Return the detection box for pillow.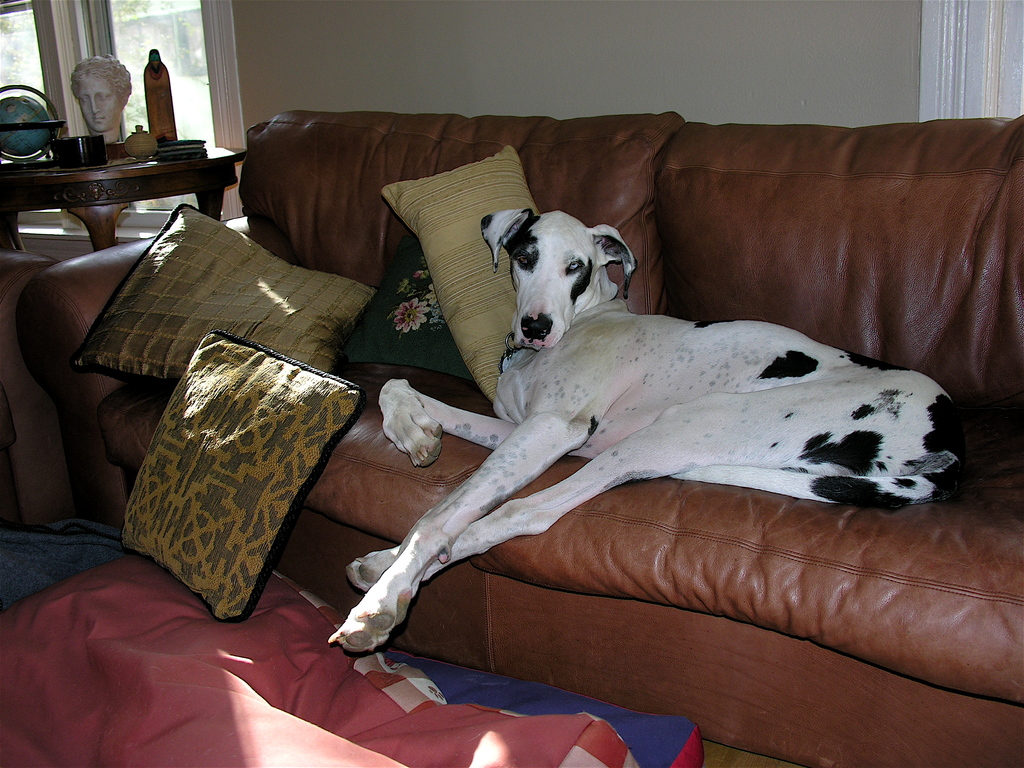
62/191/361/405.
